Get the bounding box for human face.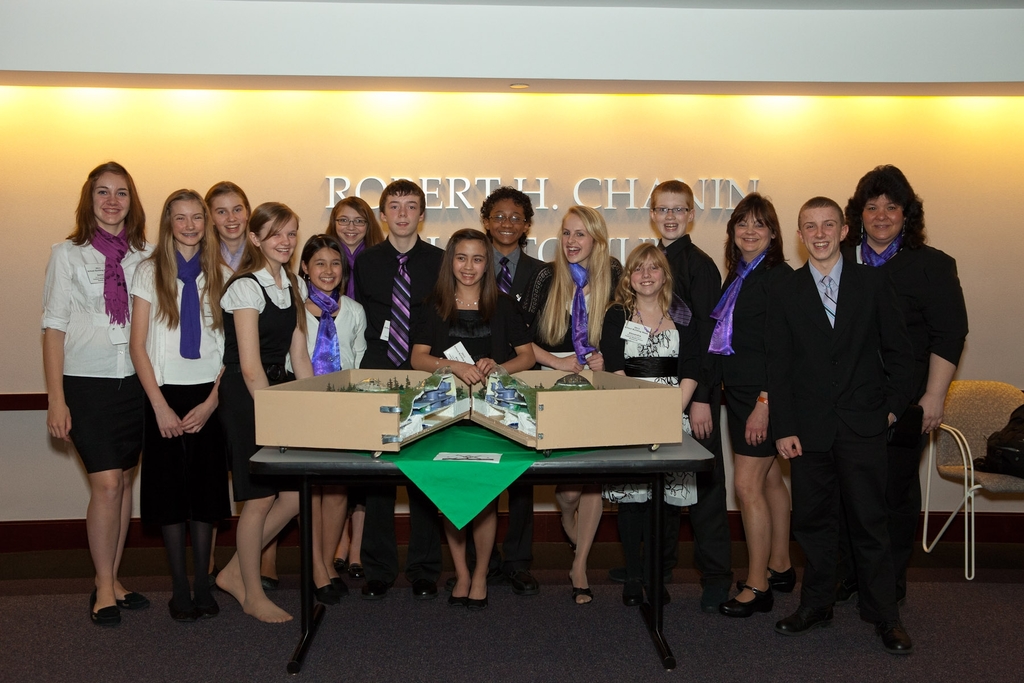
x1=307 y1=247 x2=342 y2=289.
